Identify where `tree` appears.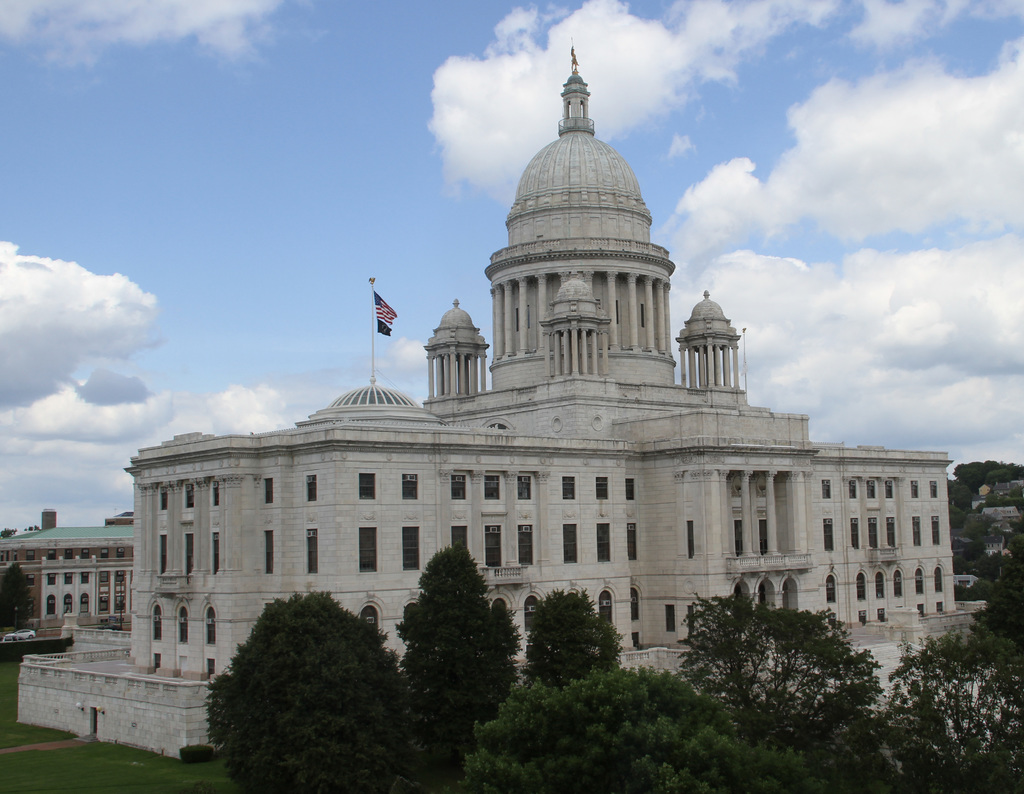
Appears at box=[948, 503, 965, 528].
